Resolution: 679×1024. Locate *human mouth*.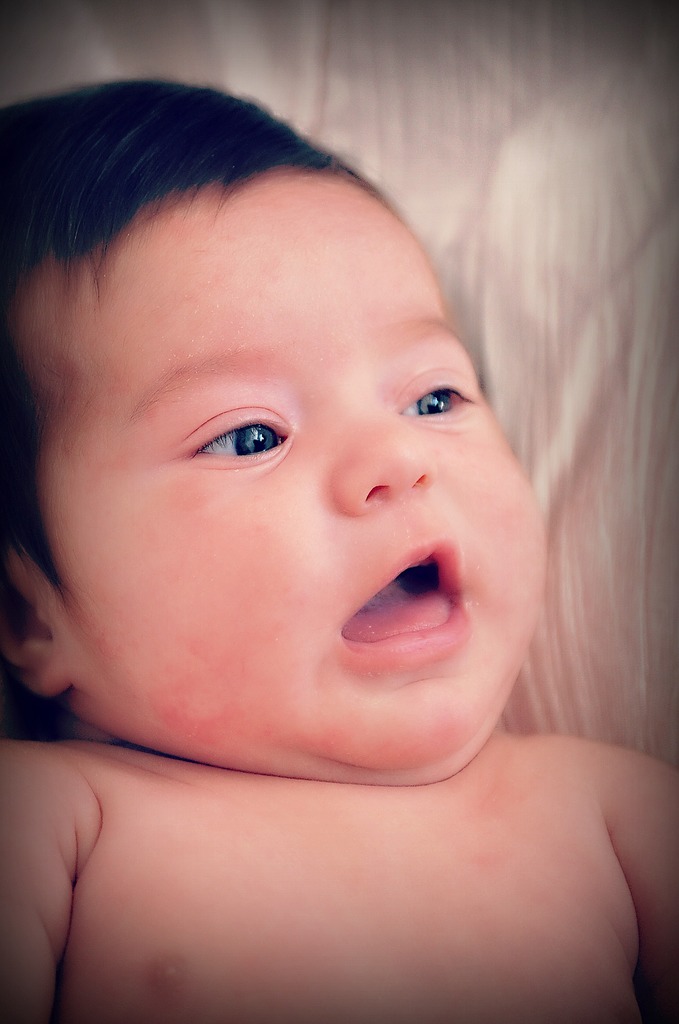
detection(323, 529, 495, 729).
